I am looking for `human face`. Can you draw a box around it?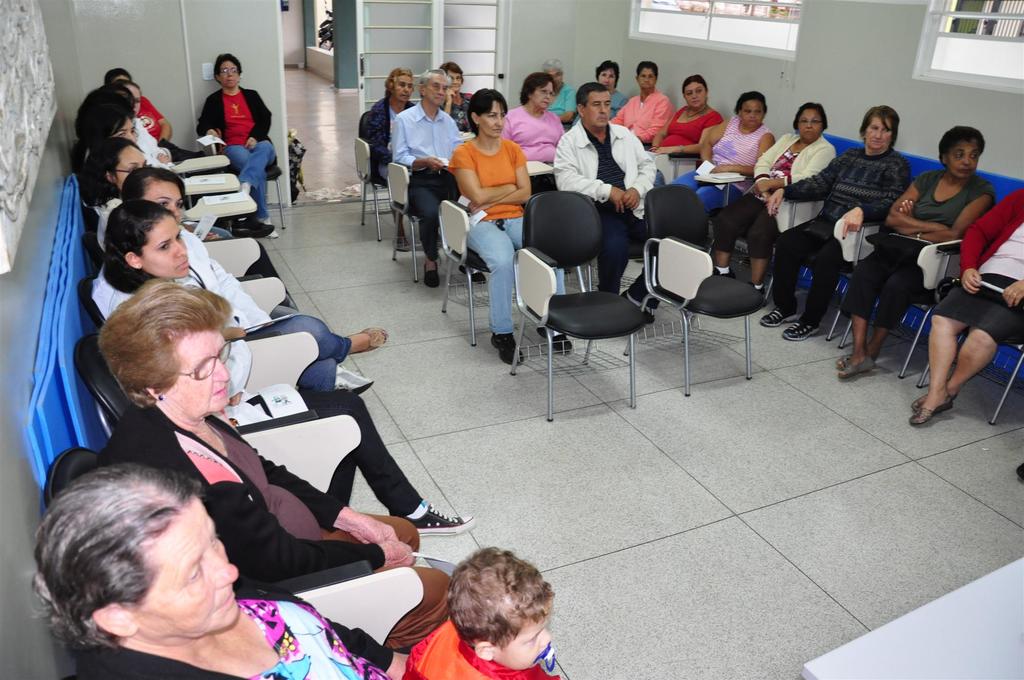
Sure, the bounding box is rect(479, 99, 507, 134).
